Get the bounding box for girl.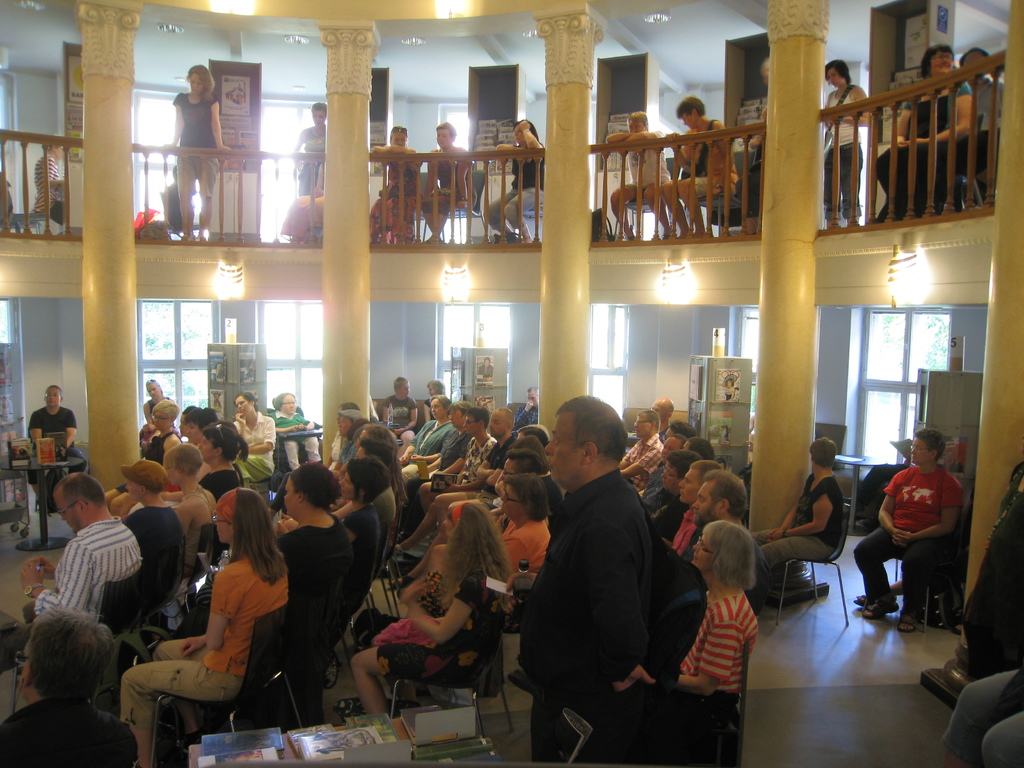
bbox(142, 490, 298, 730).
